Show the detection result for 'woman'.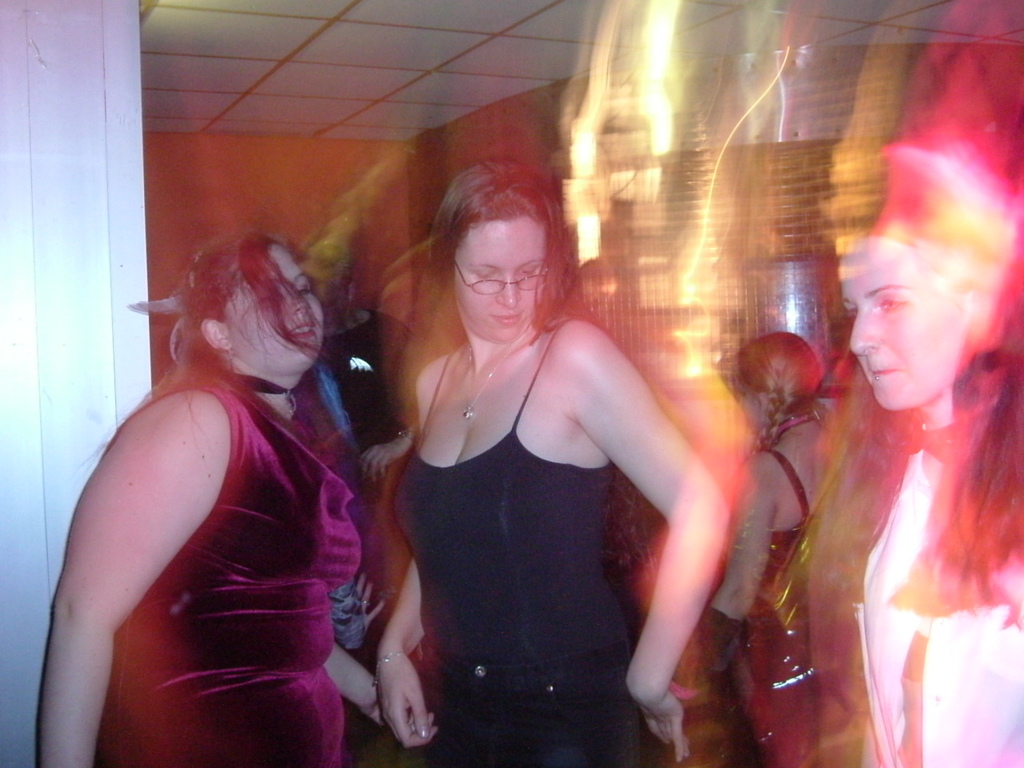
<region>694, 338, 856, 767</region>.
